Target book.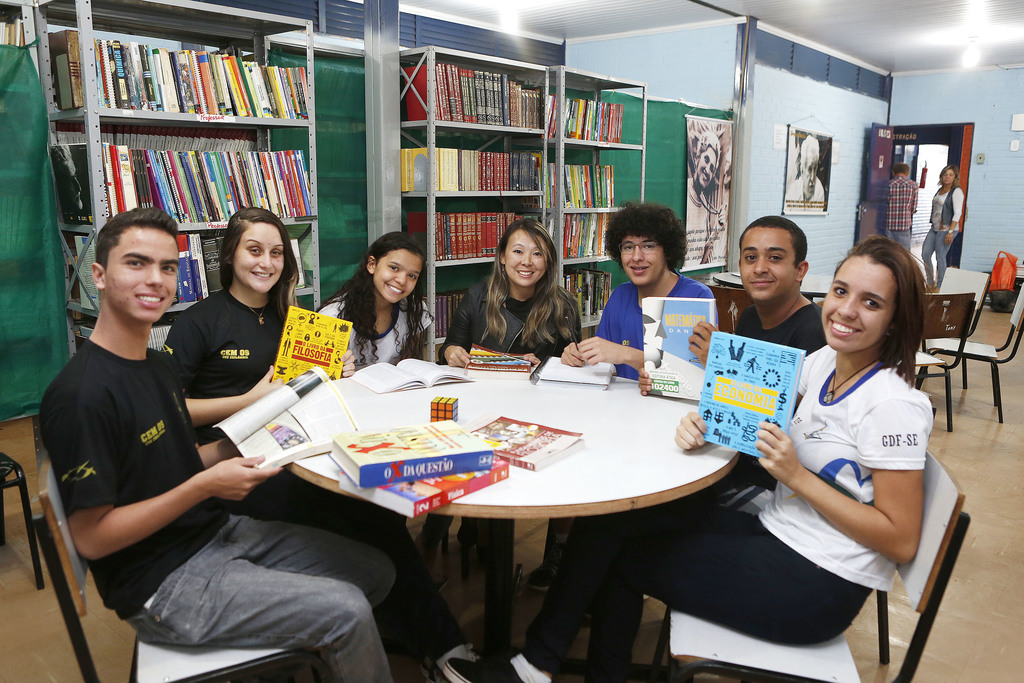
Target region: x1=467 y1=413 x2=592 y2=473.
